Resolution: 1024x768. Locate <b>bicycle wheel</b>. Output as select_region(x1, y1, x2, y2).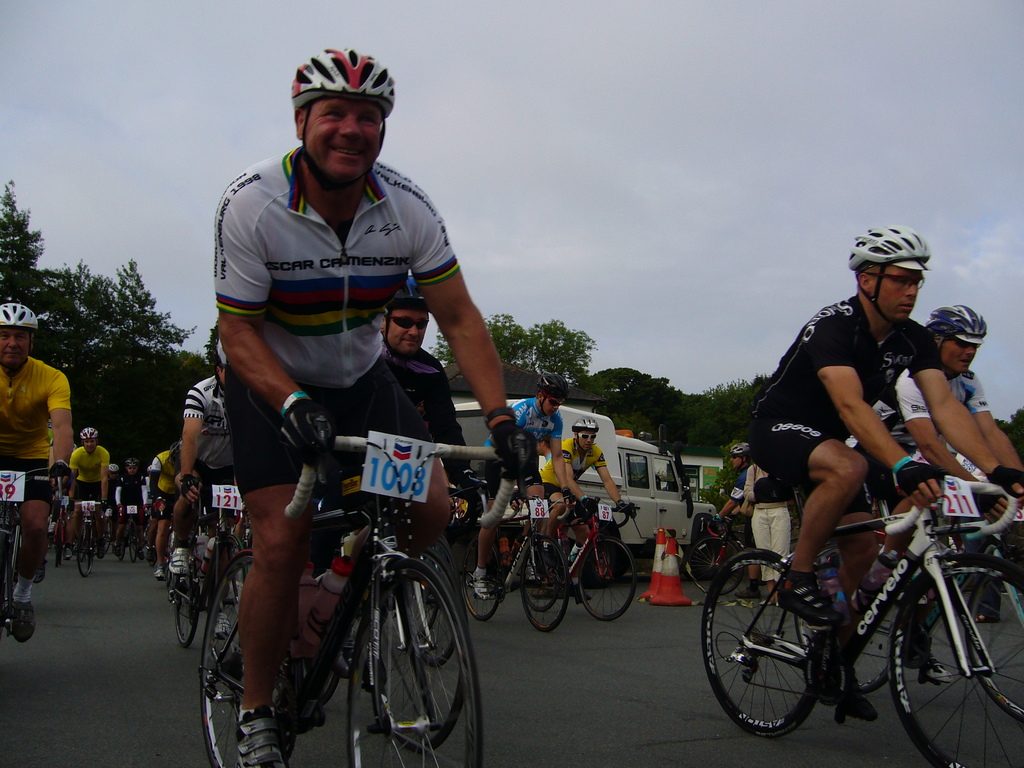
select_region(129, 524, 144, 563).
